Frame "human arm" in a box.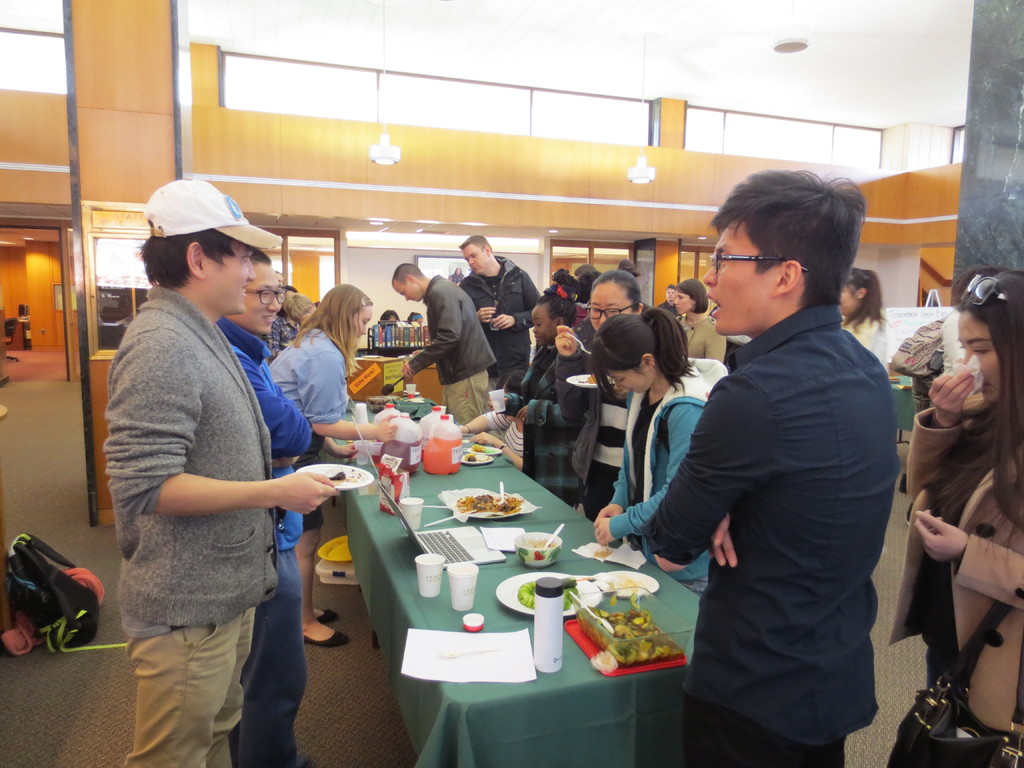
[909,496,1023,609].
